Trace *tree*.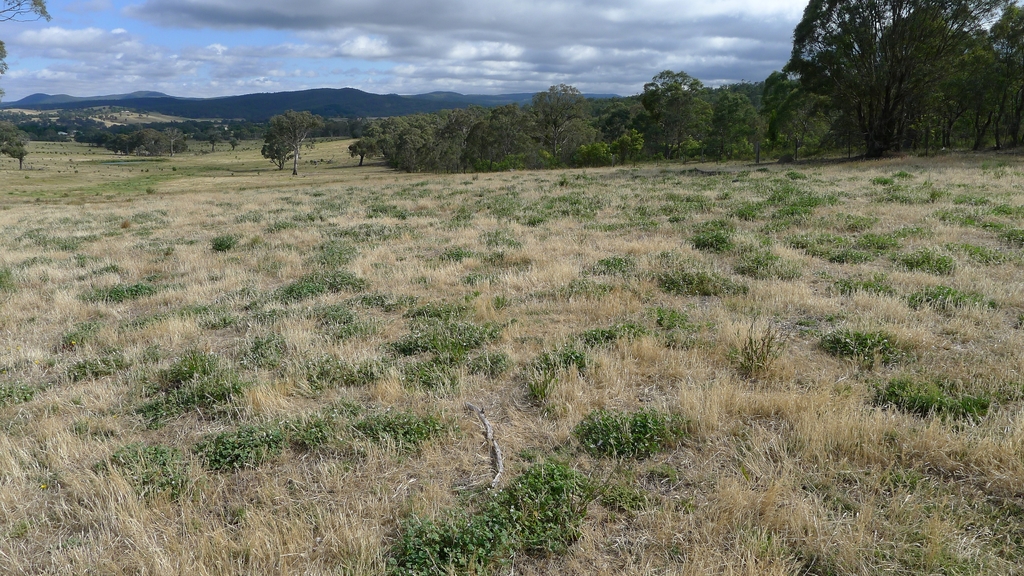
Traced to 248, 102, 314, 166.
